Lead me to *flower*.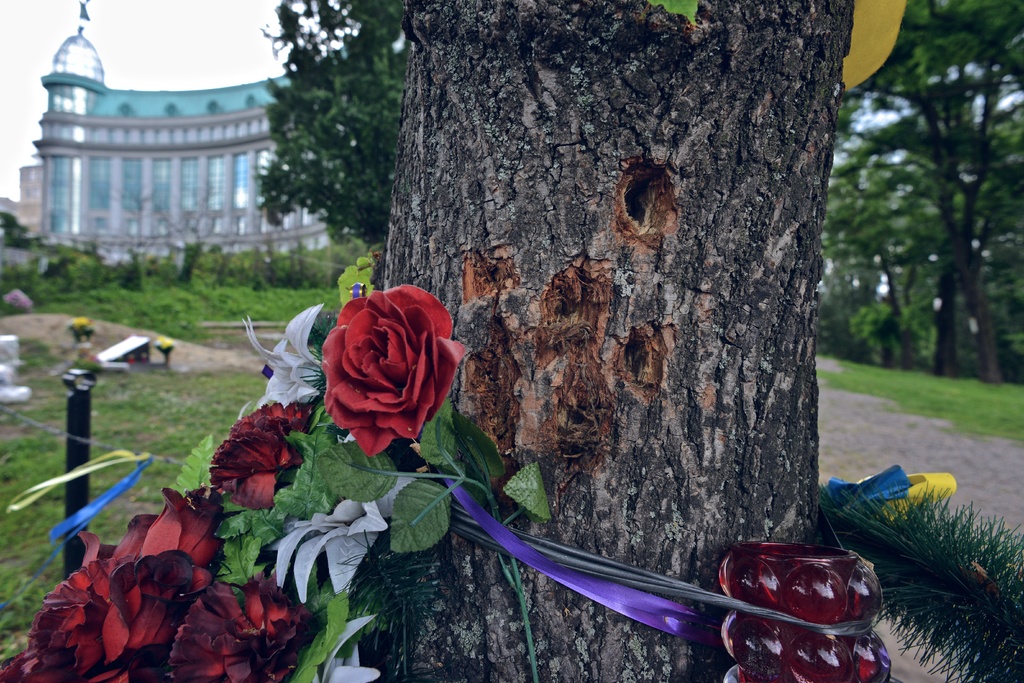
Lead to box=[0, 526, 202, 682].
